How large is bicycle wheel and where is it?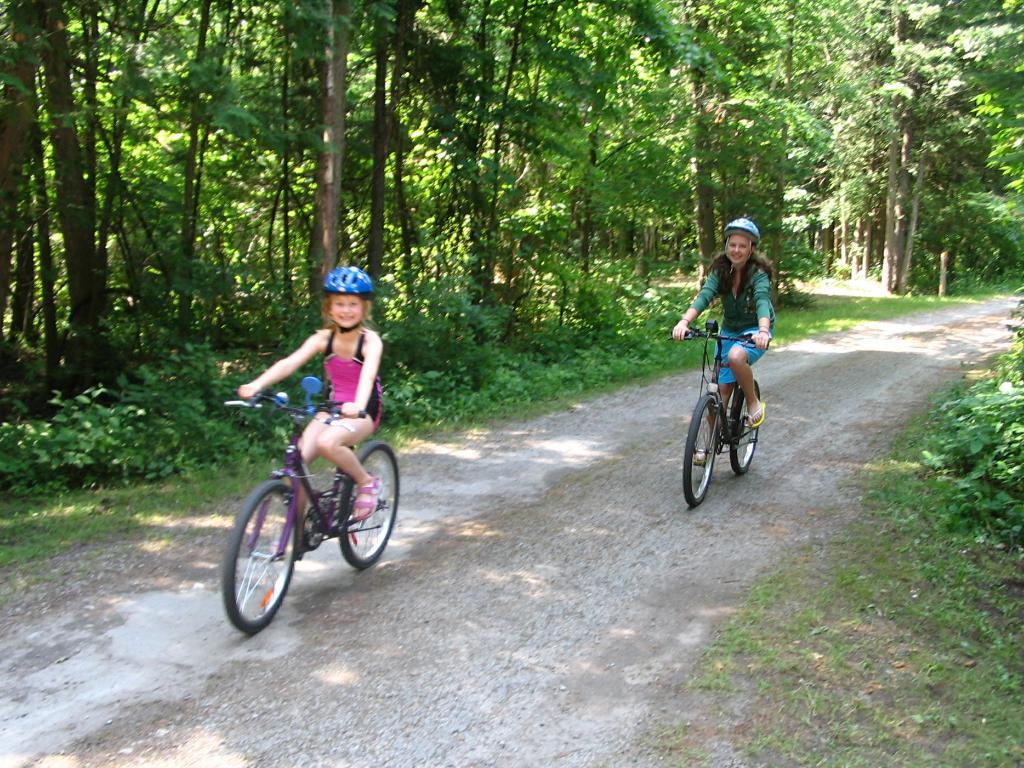
Bounding box: BBox(226, 495, 300, 634).
